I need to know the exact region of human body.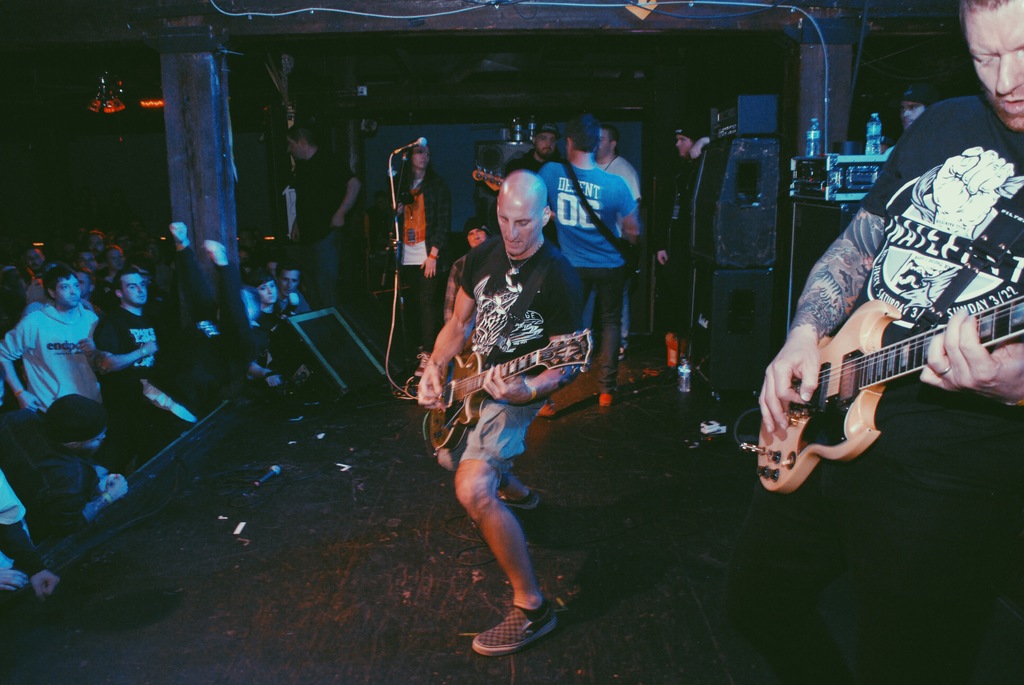
Region: (left=276, top=153, right=365, bottom=312).
